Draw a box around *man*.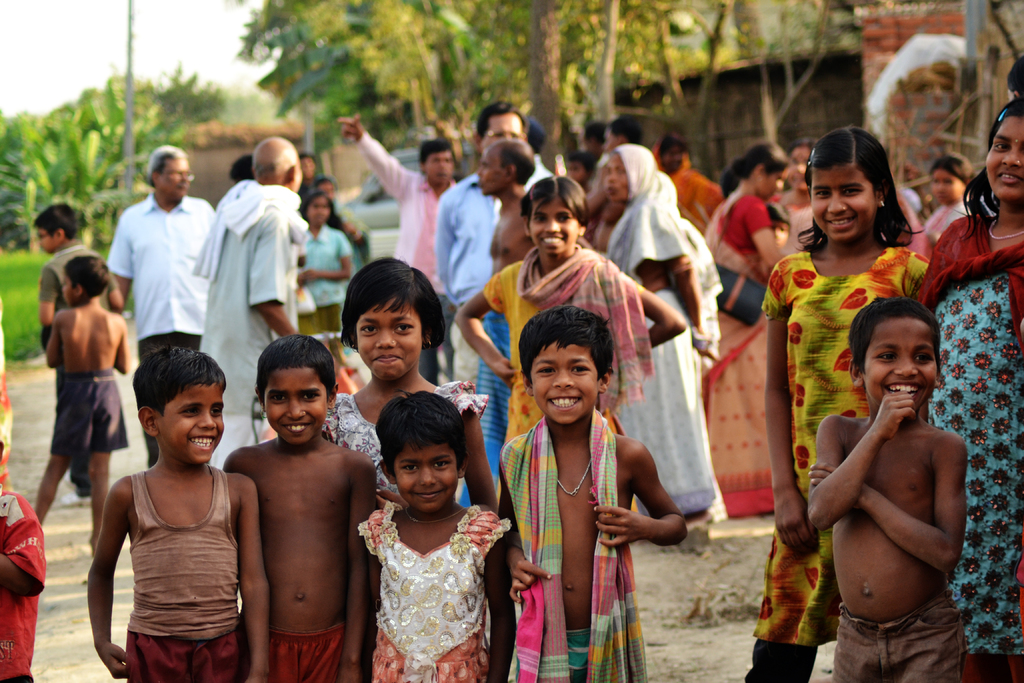
detection(333, 117, 462, 390).
